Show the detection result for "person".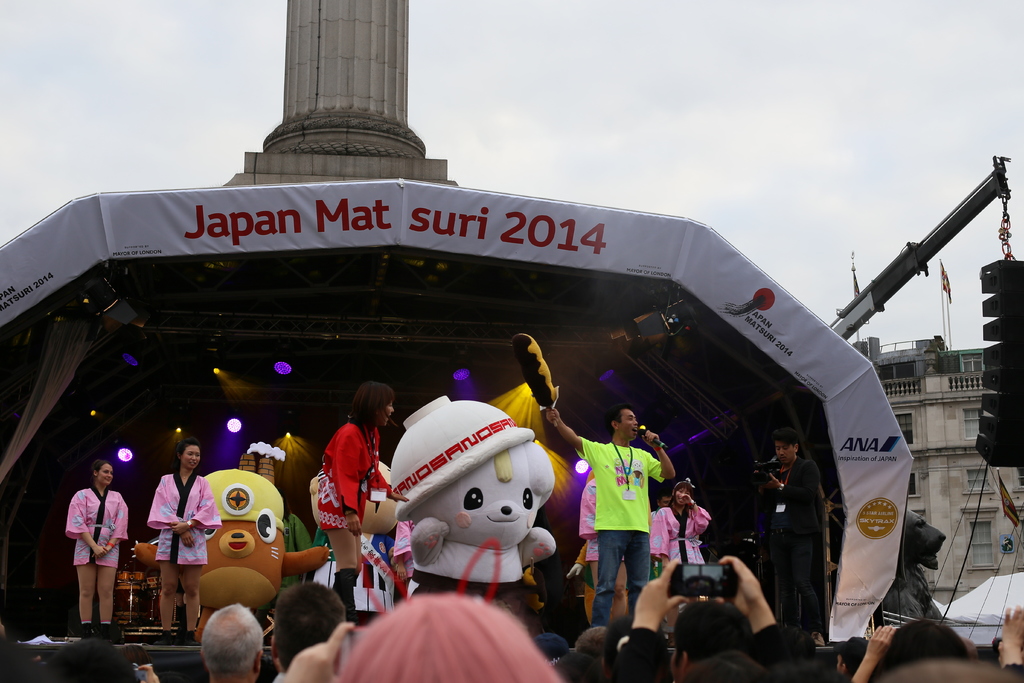
[145, 441, 221, 638].
